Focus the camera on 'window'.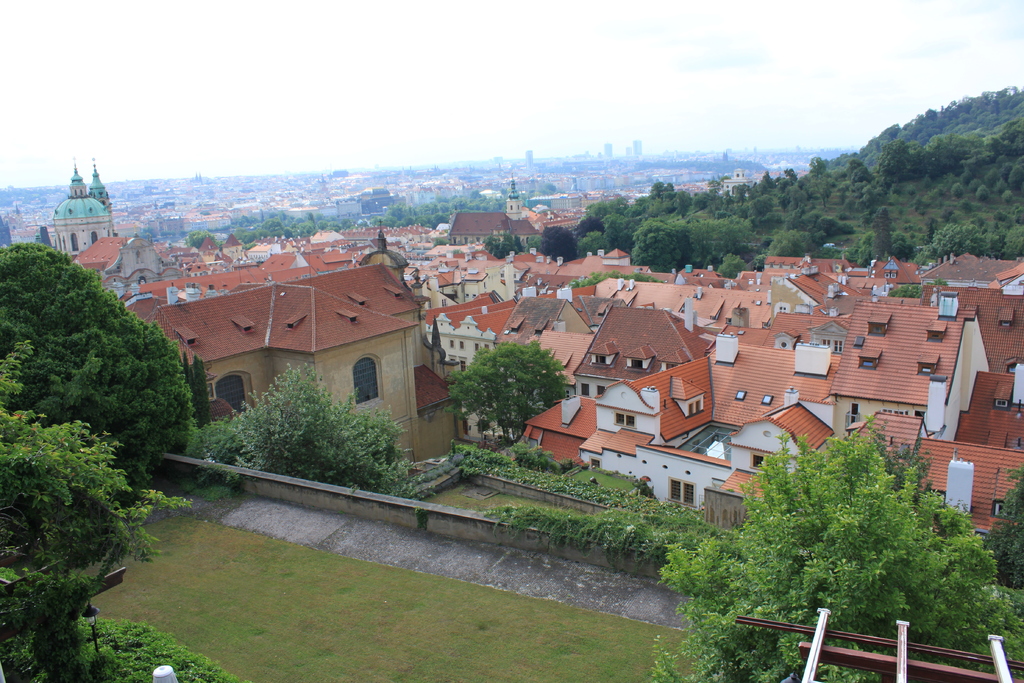
Focus region: {"x1": 215, "y1": 374, "x2": 255, "y2": 414}.
